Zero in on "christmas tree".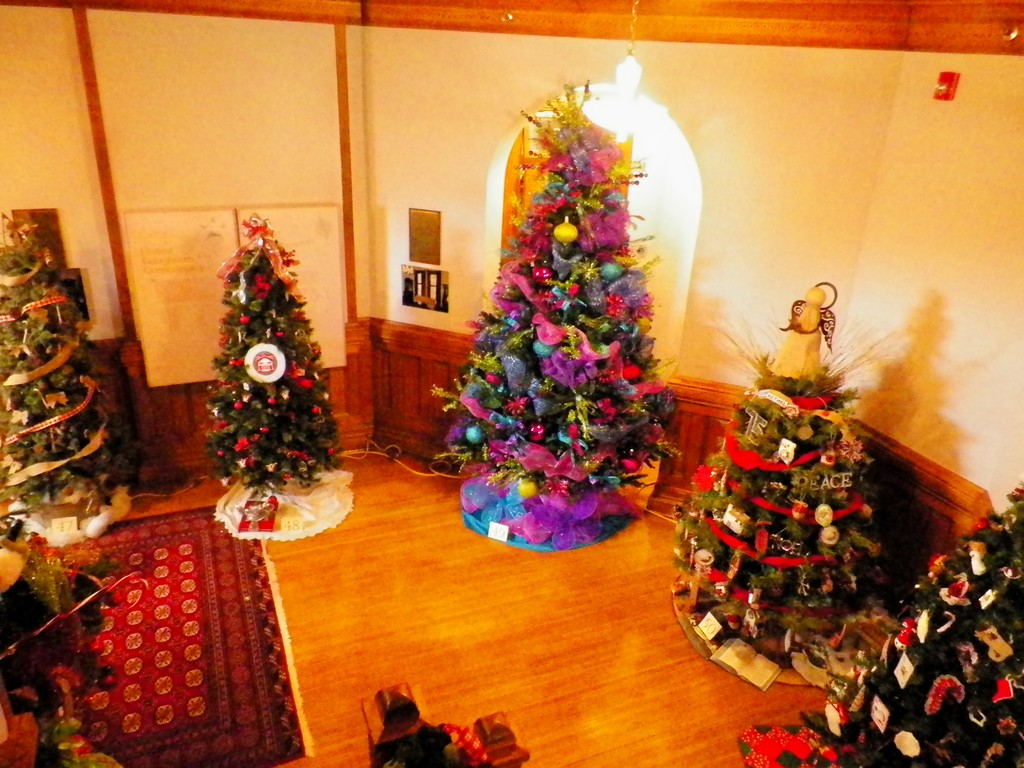
Zeroed in: BBox(0, 209, 141, 558).
